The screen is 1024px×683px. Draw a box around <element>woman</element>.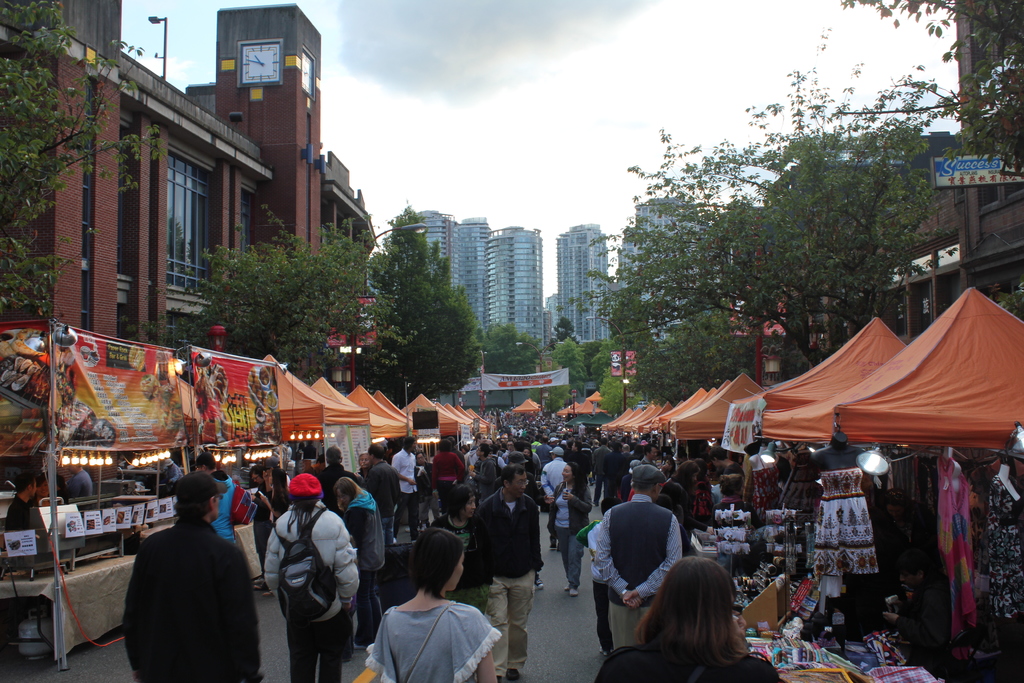
x1=362 y1=530 x2=499 y2=682.
